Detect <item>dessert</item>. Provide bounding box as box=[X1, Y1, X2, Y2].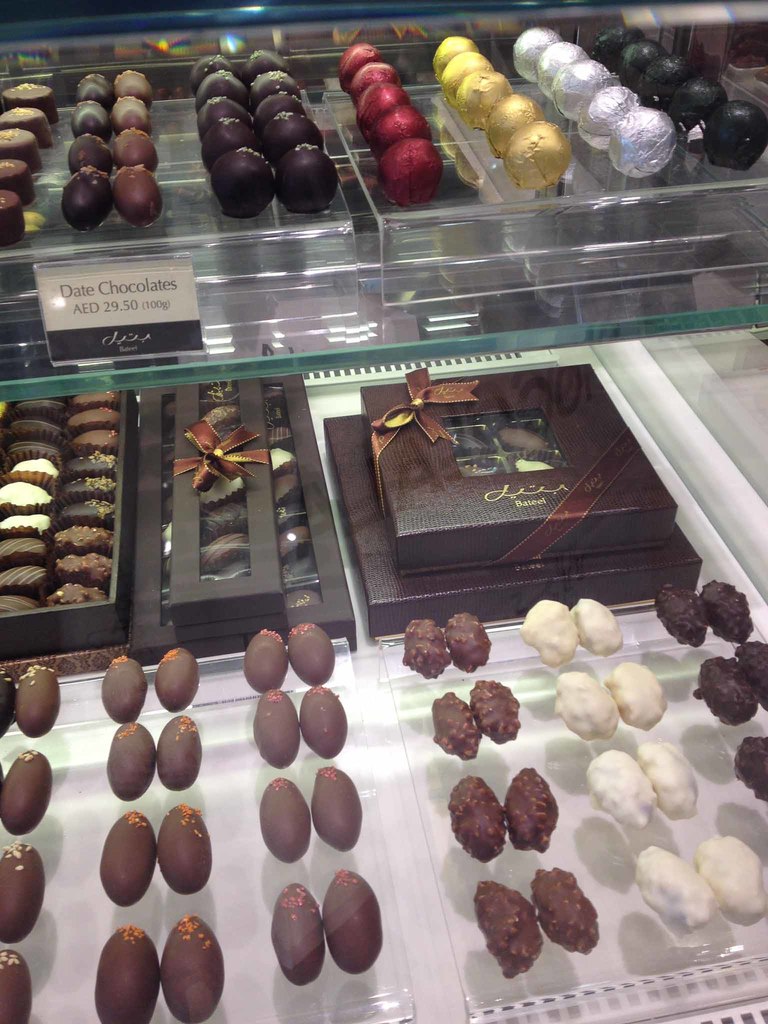
box=[16, 666, 60, 731].
